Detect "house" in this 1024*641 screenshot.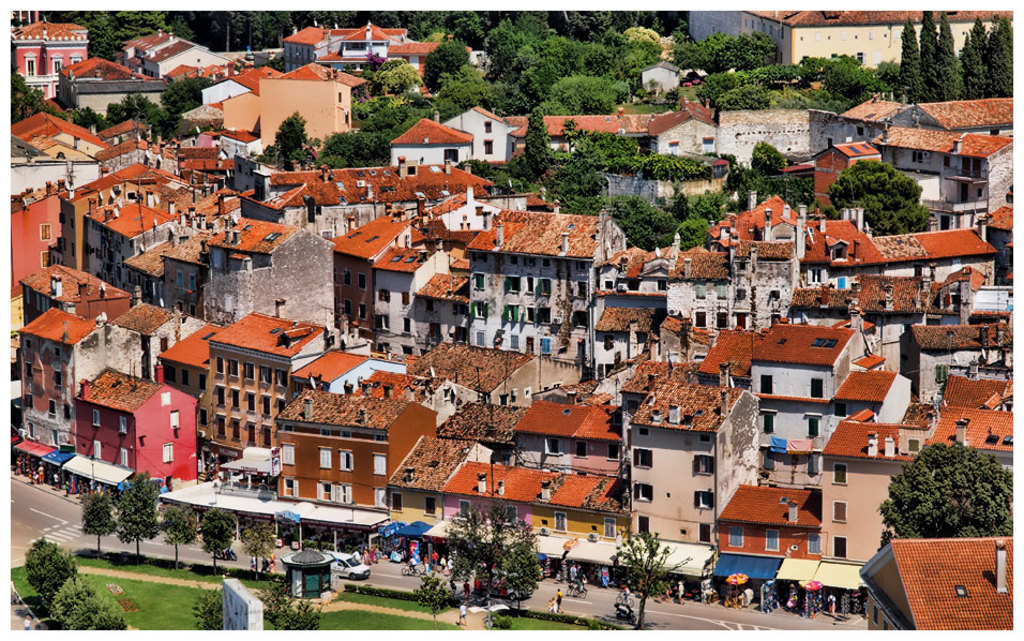
Detection: <region>217, 84, 368, 158</region>.
